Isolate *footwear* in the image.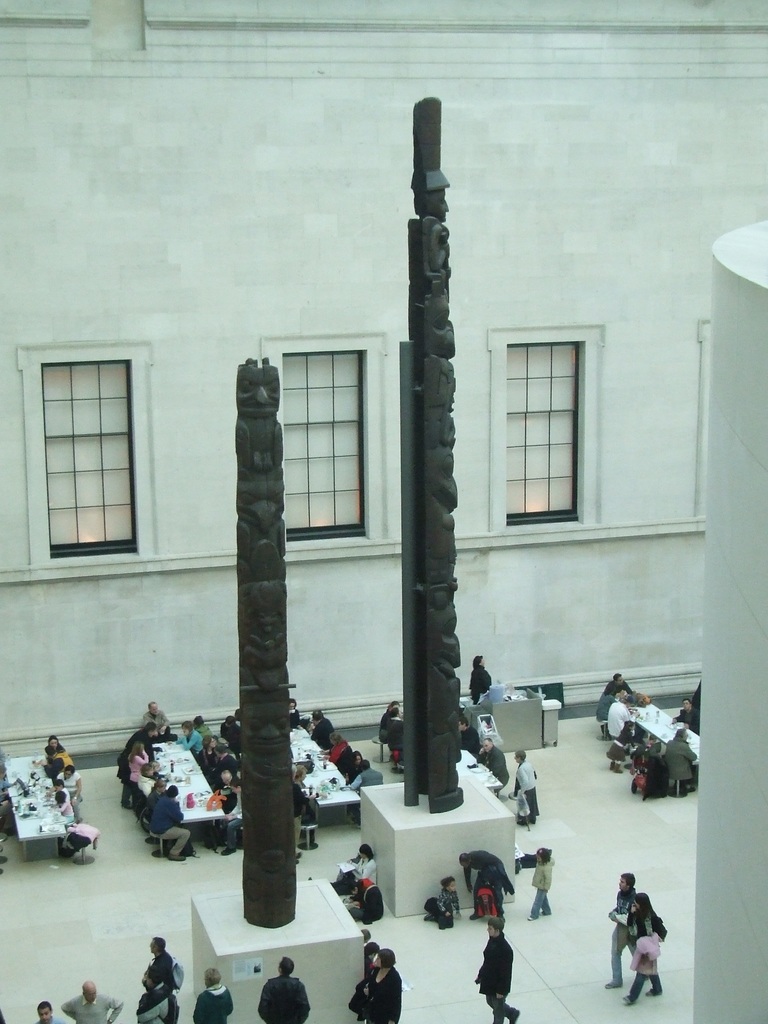
Isolated region: Rect(436, 916, 451, 929).
